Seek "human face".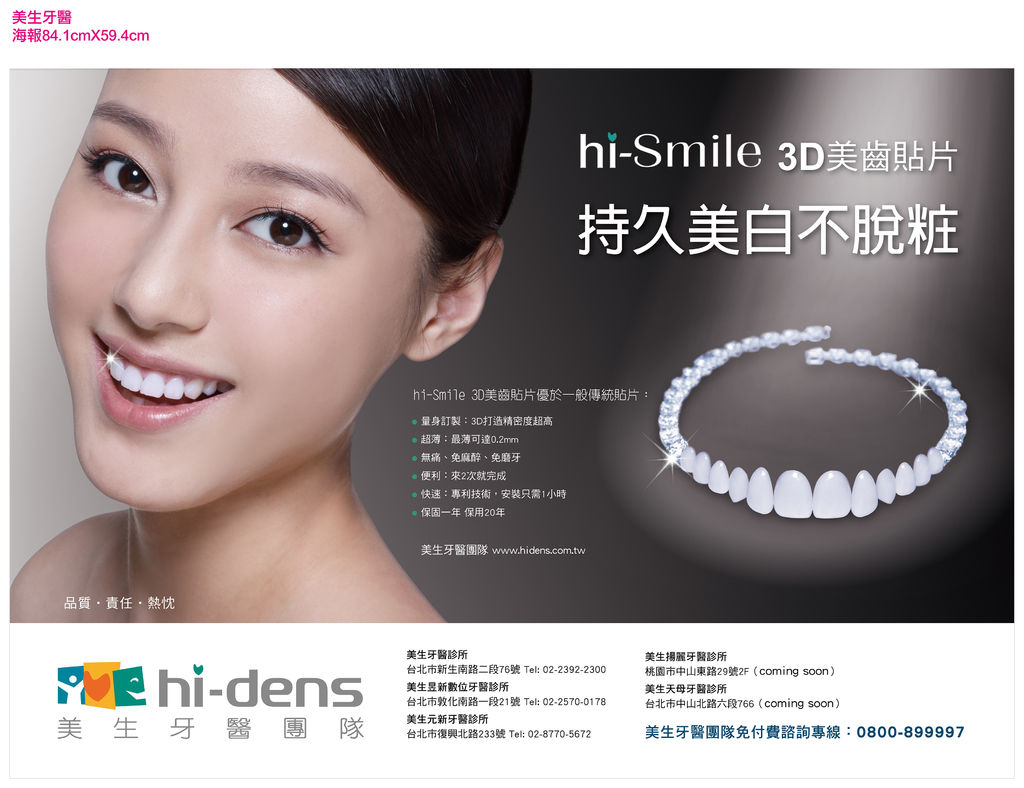
locate(48, 71, 431, 511).
